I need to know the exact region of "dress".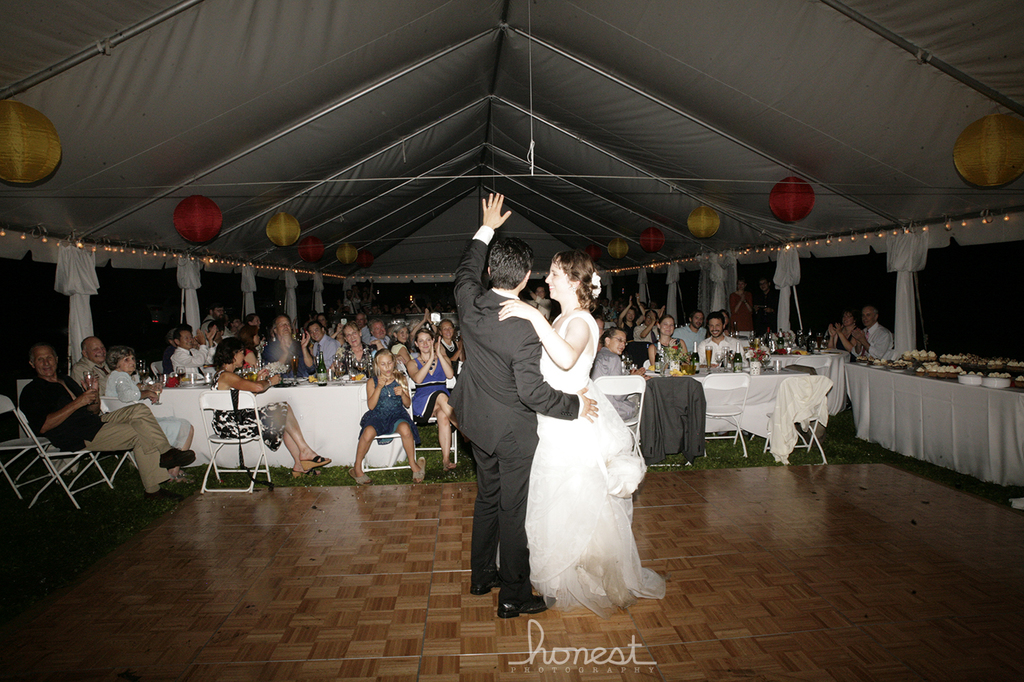
Region: (361, 376, 407, 436).
